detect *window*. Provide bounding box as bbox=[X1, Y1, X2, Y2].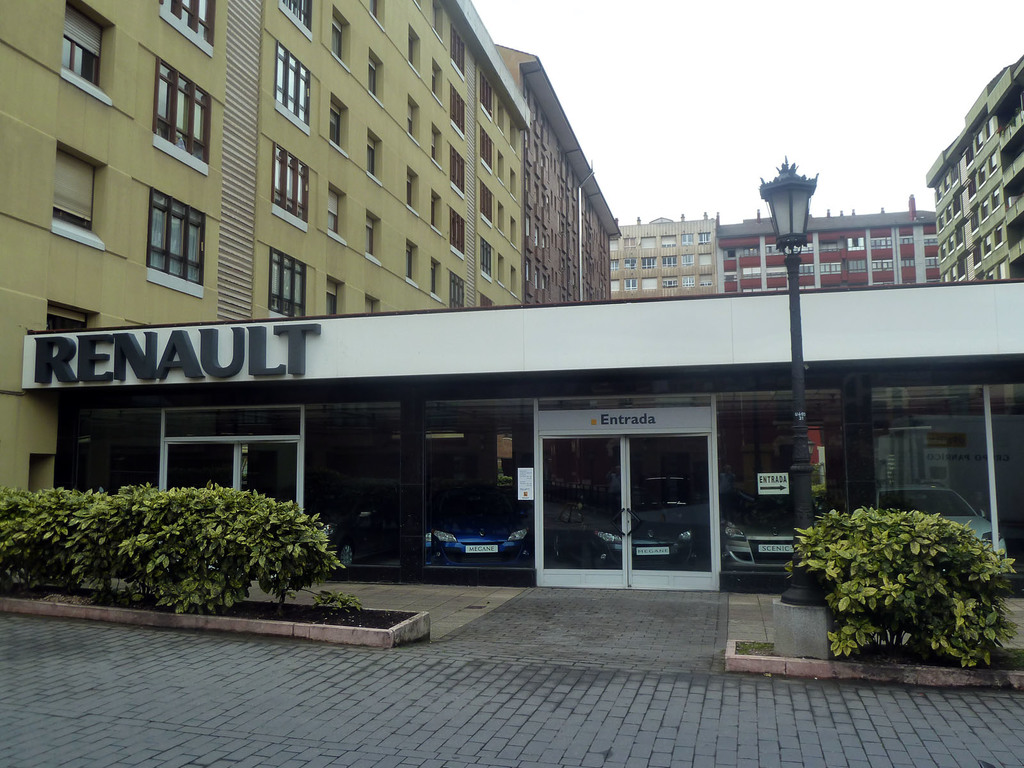
bbox=[661, 272, 678, 288].
